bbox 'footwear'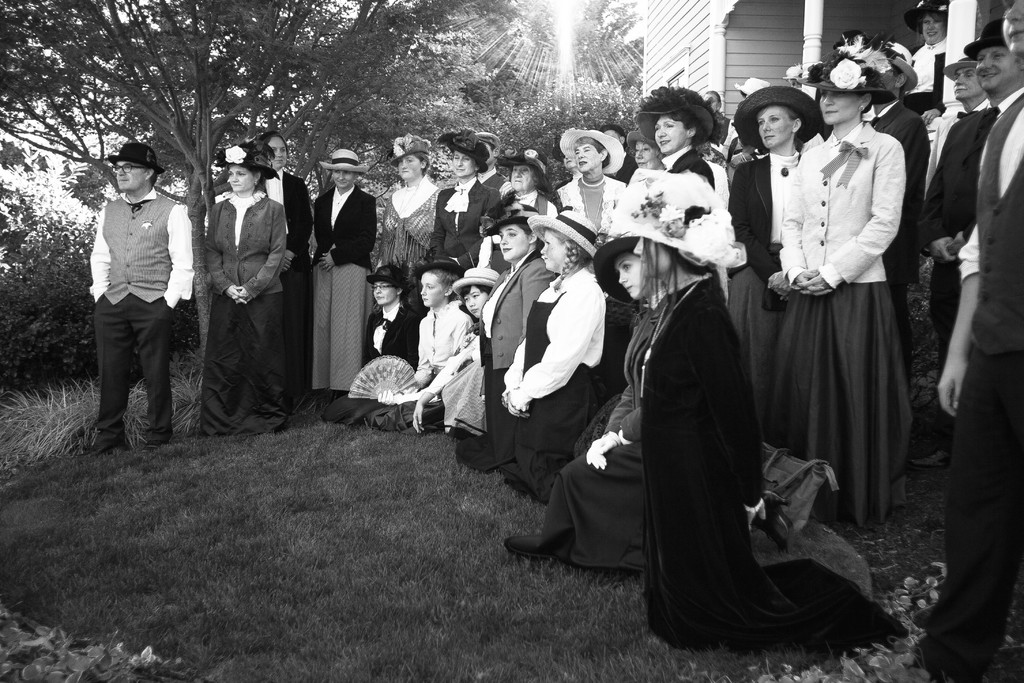
crop(84, 434, 117, 453)
